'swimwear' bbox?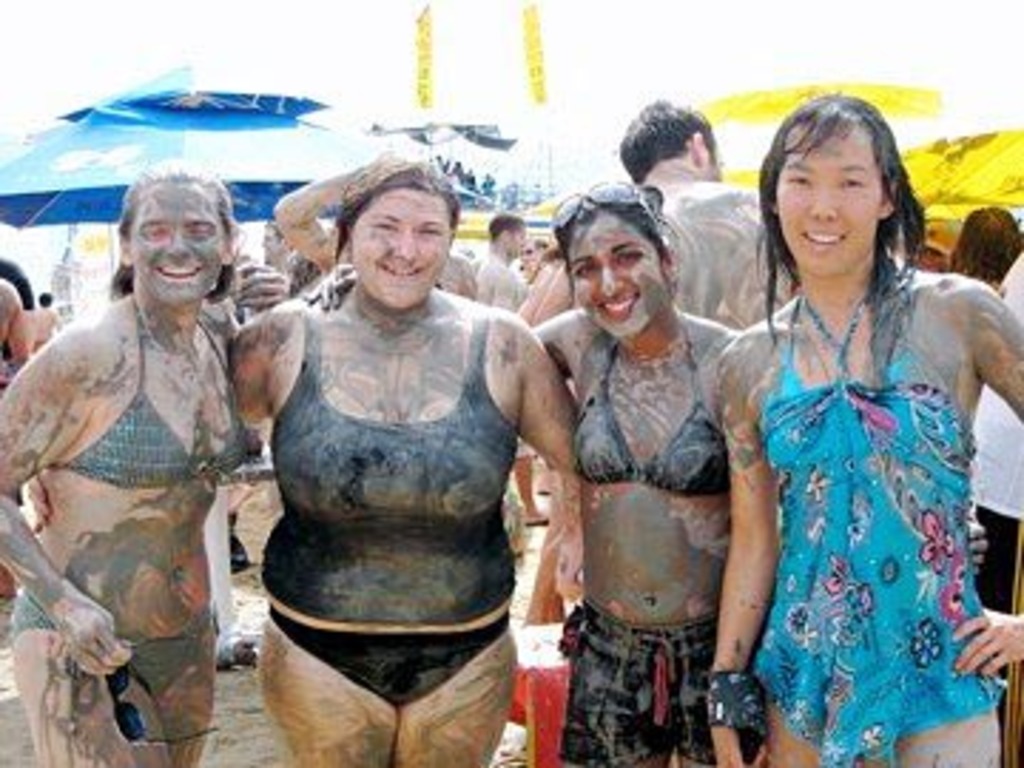
rect(273, 603, 512, 714)
